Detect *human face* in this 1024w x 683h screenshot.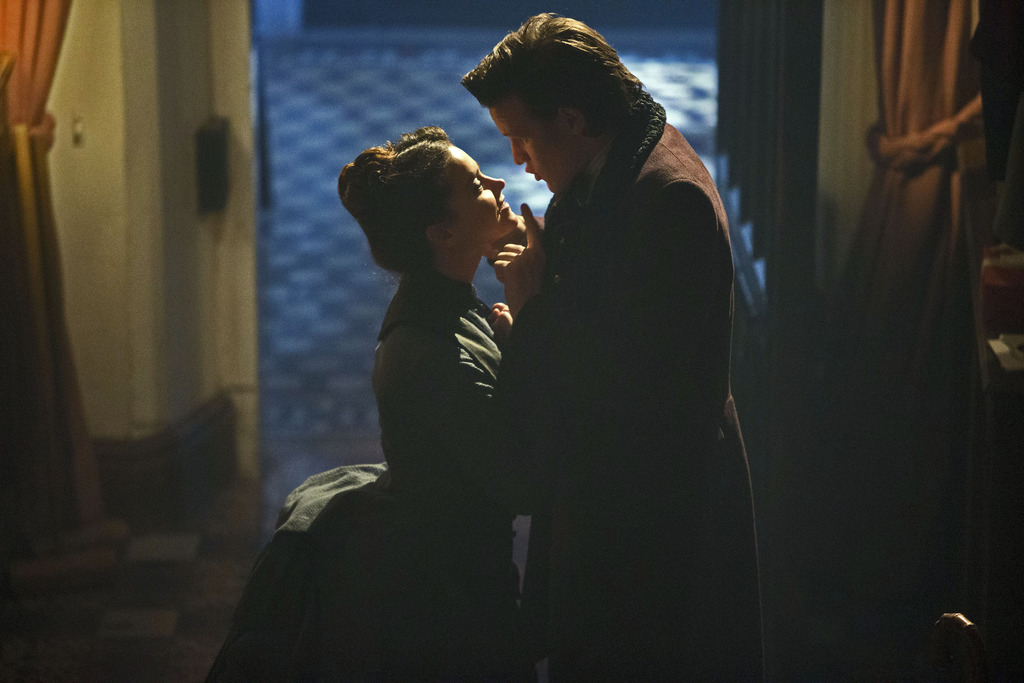
Detection: [left=488, top=105, right=566, bottom=189].
